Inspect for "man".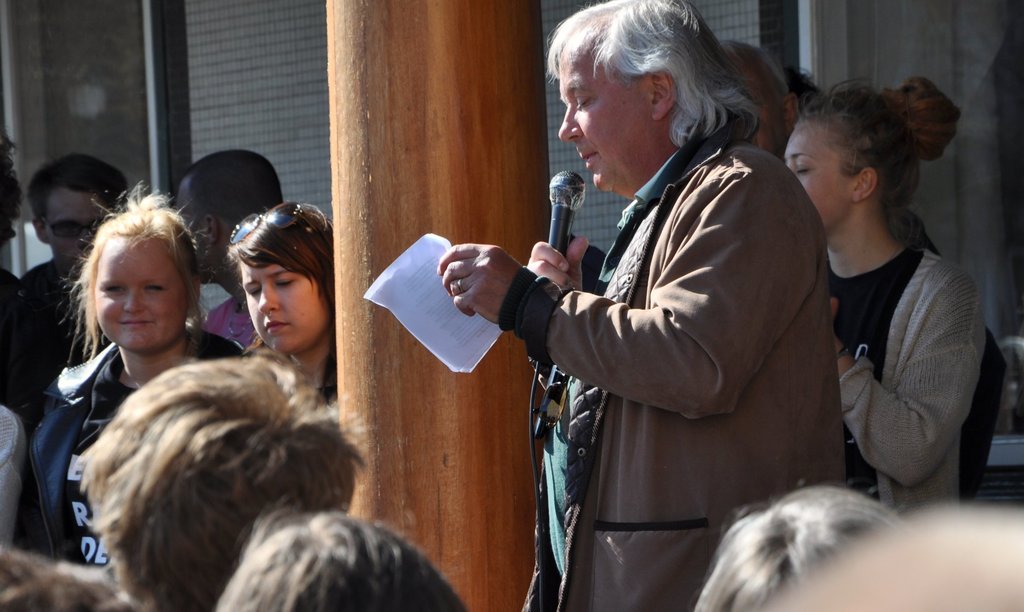
Inspection: l=0, t=154, r=127, b=426.
